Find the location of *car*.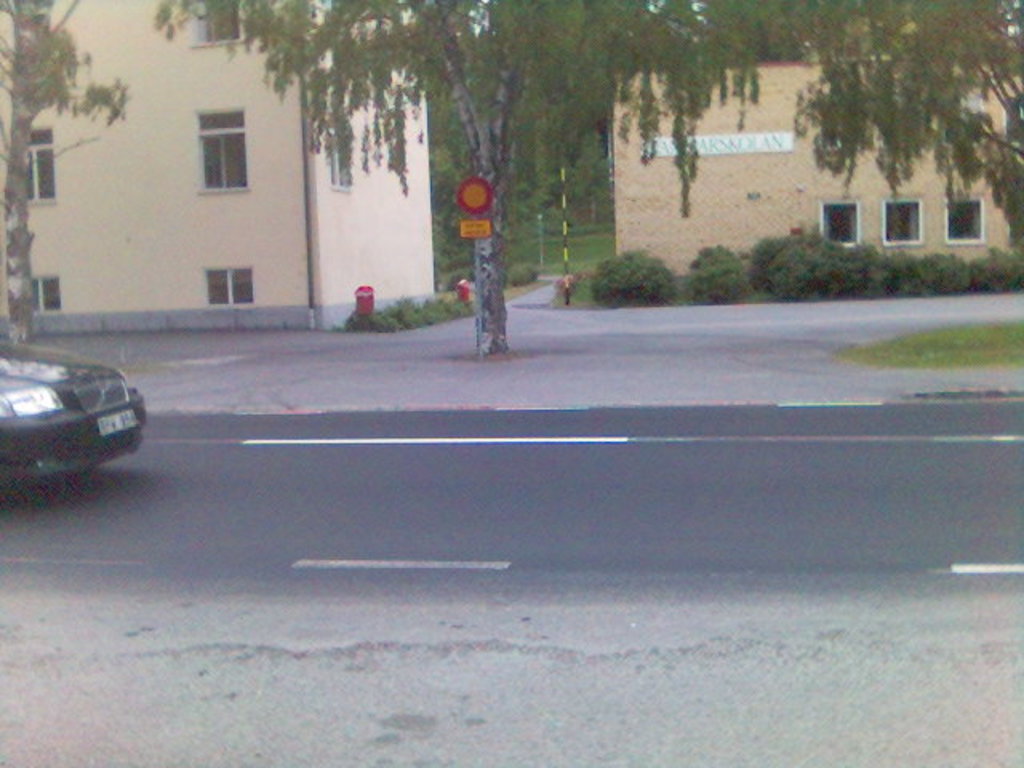
Location: (0,341,147,490).
